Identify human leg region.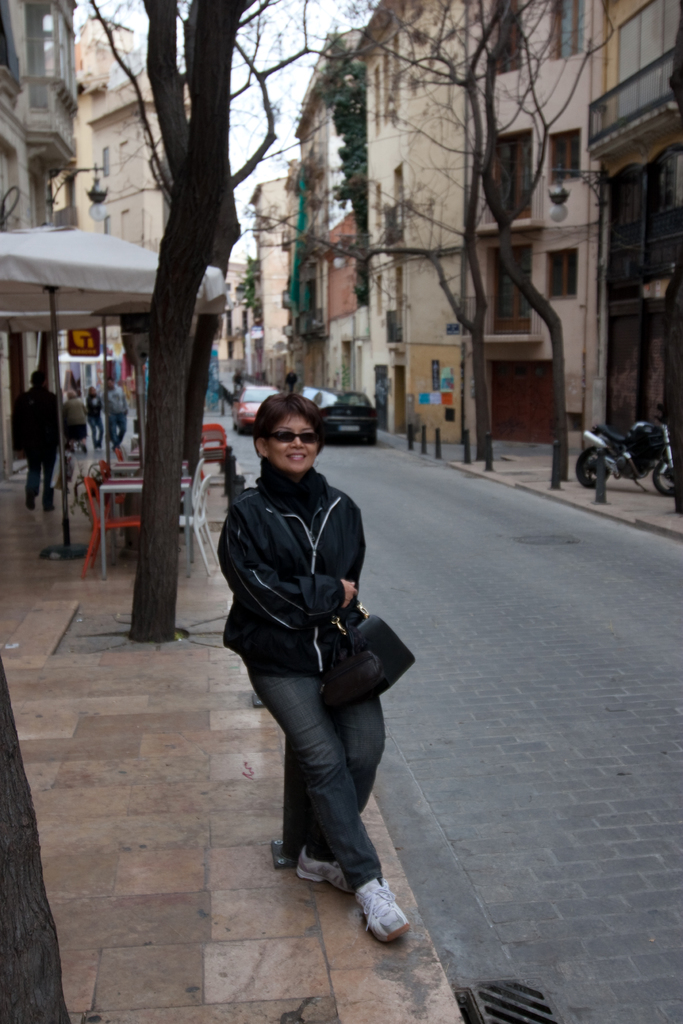
Region: {"left": 243, "top": 659, "right": 407, "bottom": 948}.
